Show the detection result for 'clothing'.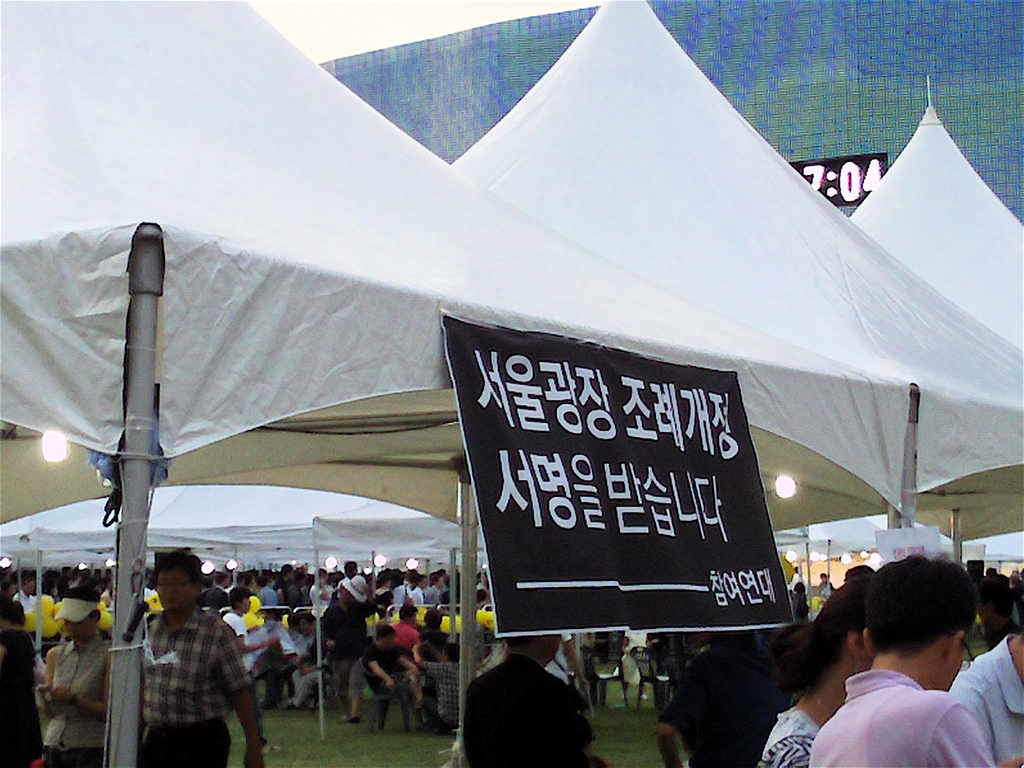
l=0, t=627, r=35, b=767.
